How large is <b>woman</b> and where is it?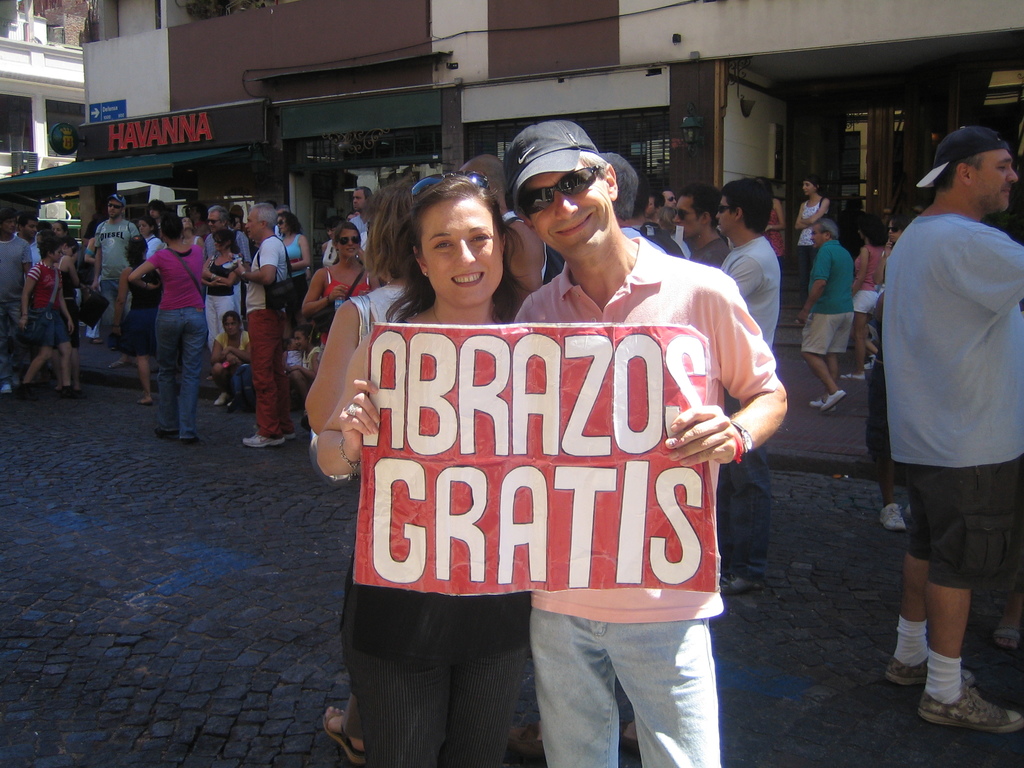
Bounding box: <bbox>849, 216, 884, 383</bbox>.
